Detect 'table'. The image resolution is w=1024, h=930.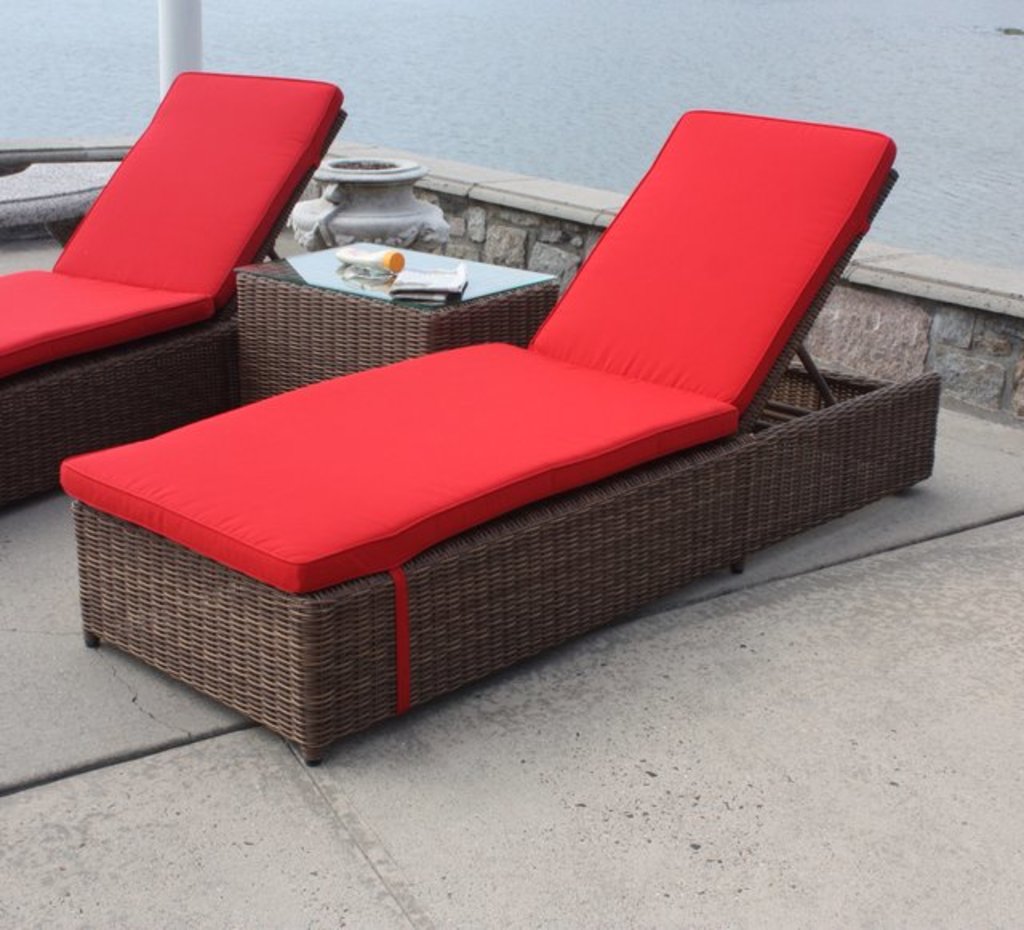
bbox=(240, 240, 555, 397).
